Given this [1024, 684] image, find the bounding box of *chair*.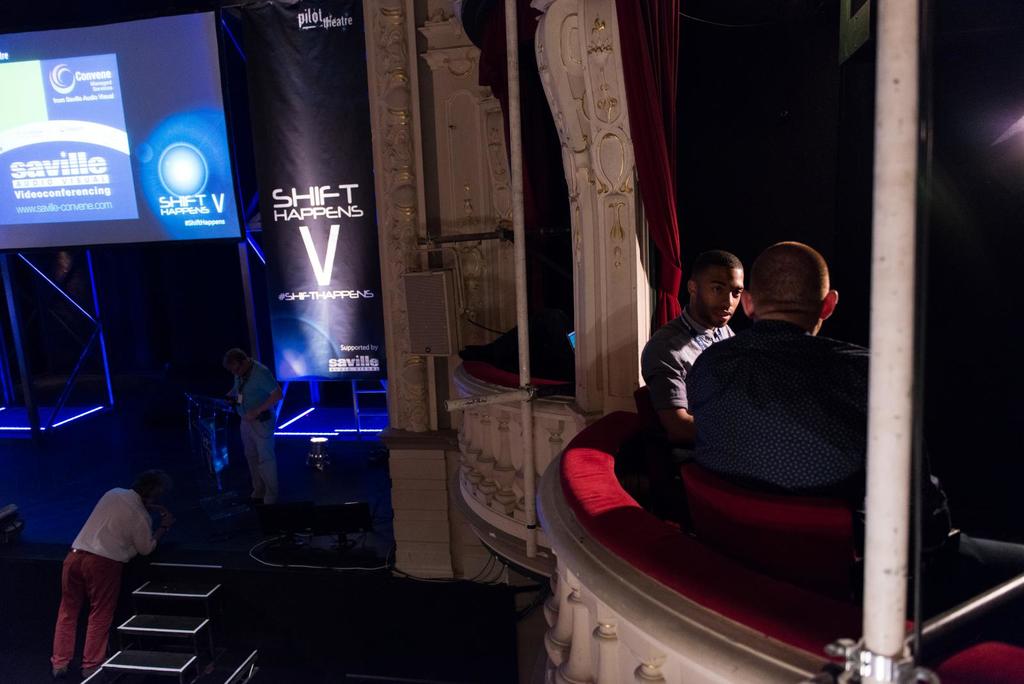
pyautogui.locateOnScreen(627, 385, 686, 515).
